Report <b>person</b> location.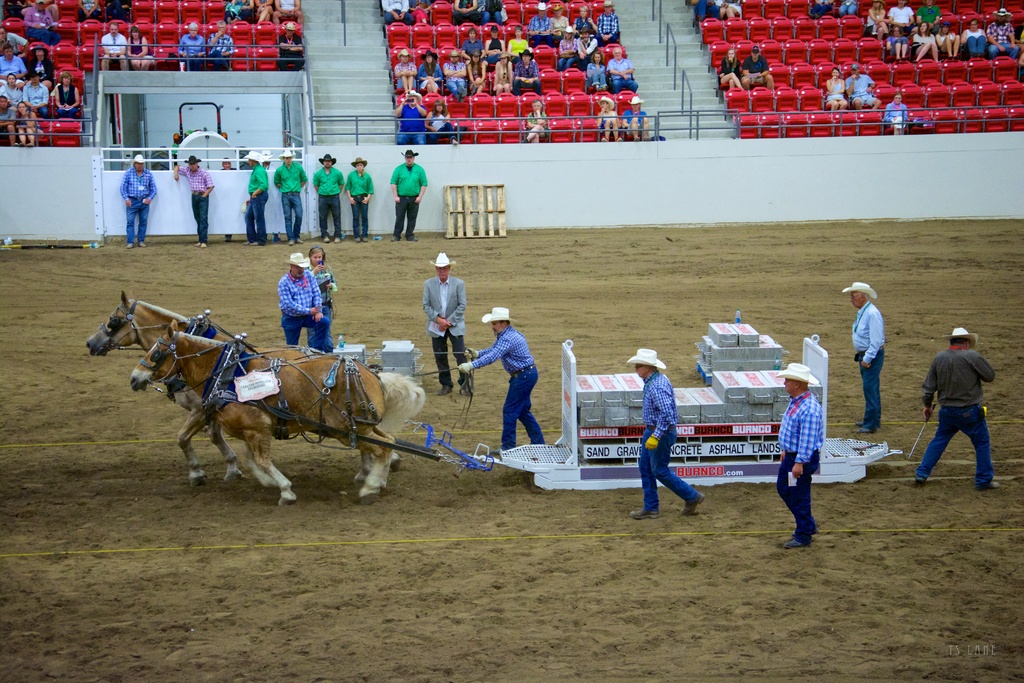
Report: 913/325/997/491.
